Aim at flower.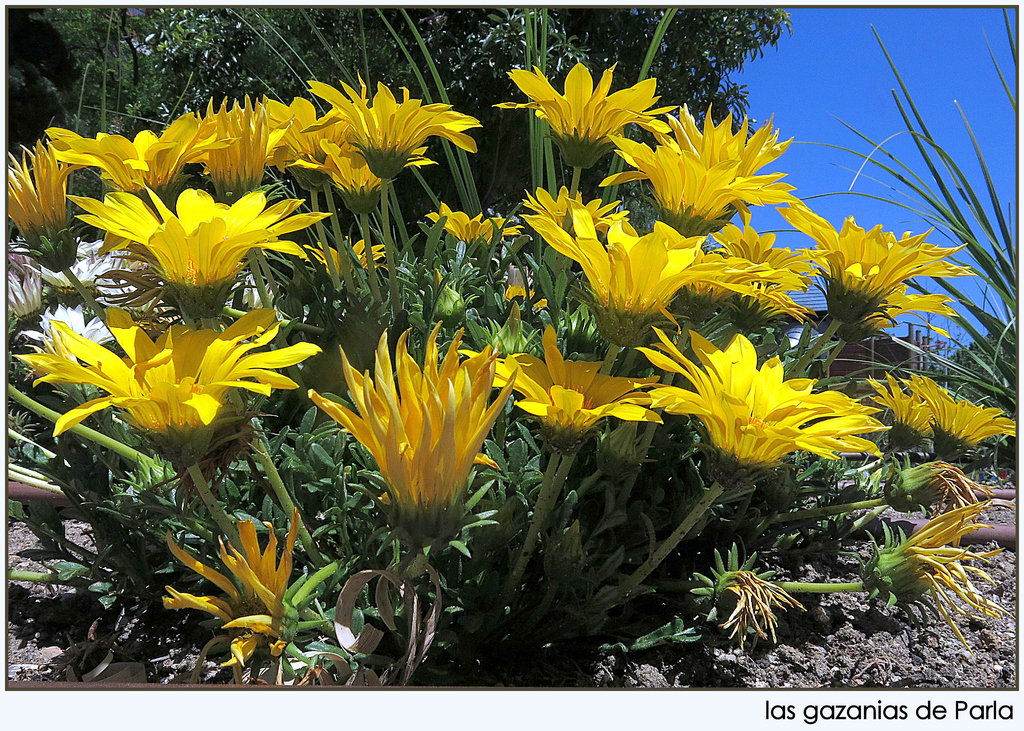
Aimed at box(638, 322, 890, 490).
